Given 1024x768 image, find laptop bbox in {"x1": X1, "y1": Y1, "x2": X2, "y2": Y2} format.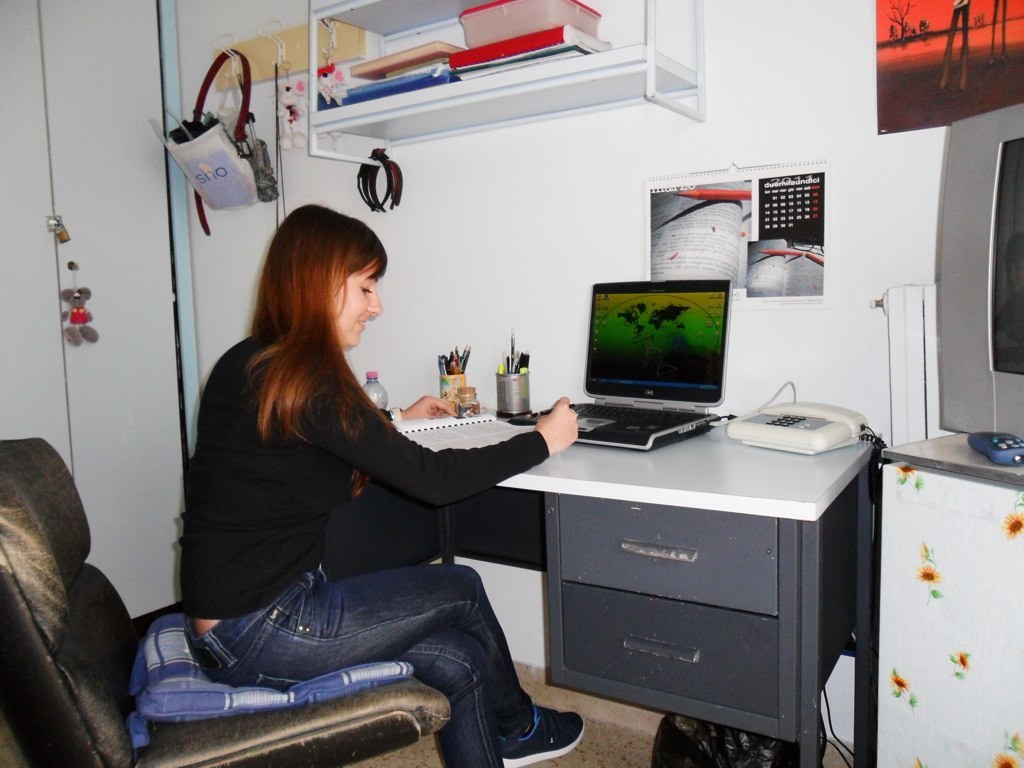
{"x1": 508, "y1": 282, "x2": 730, "y2": 453}.
